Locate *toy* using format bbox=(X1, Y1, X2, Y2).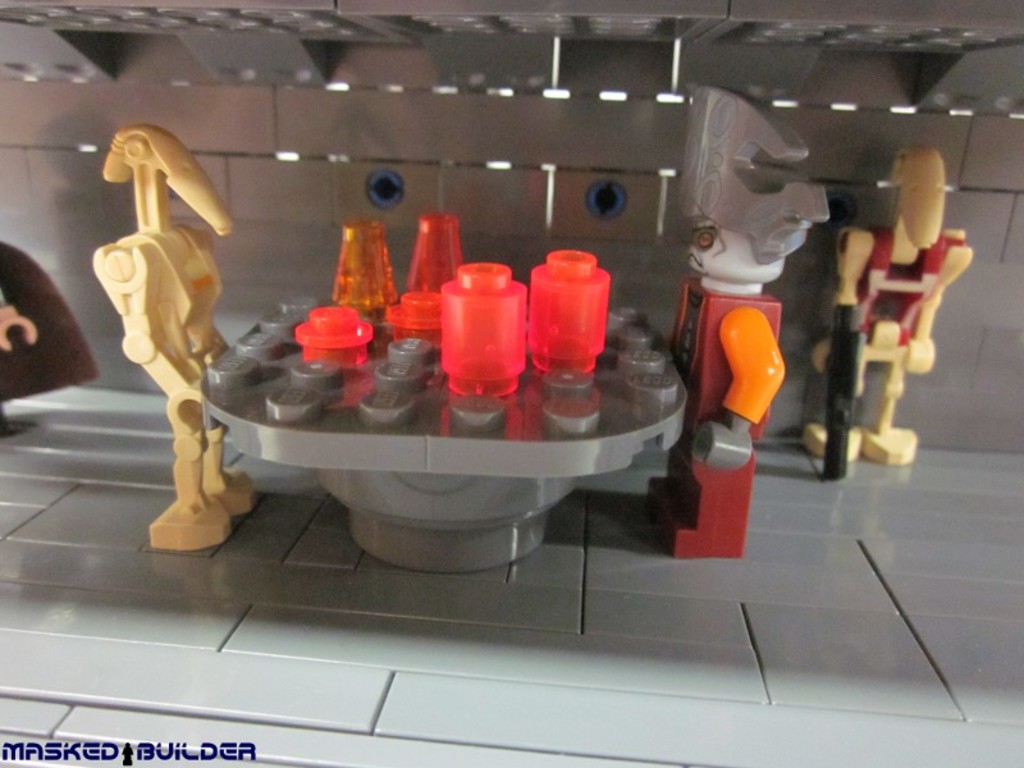
bbox=(442, 264, 529, 398).
